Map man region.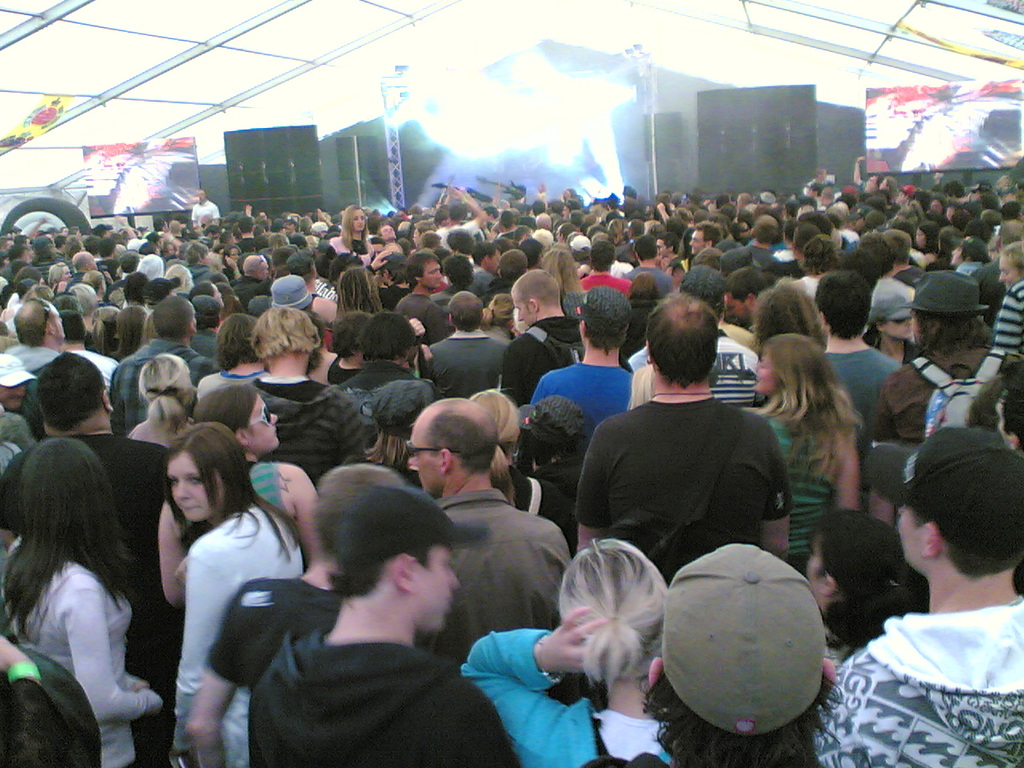
Mapped to (248,486,522,767).
